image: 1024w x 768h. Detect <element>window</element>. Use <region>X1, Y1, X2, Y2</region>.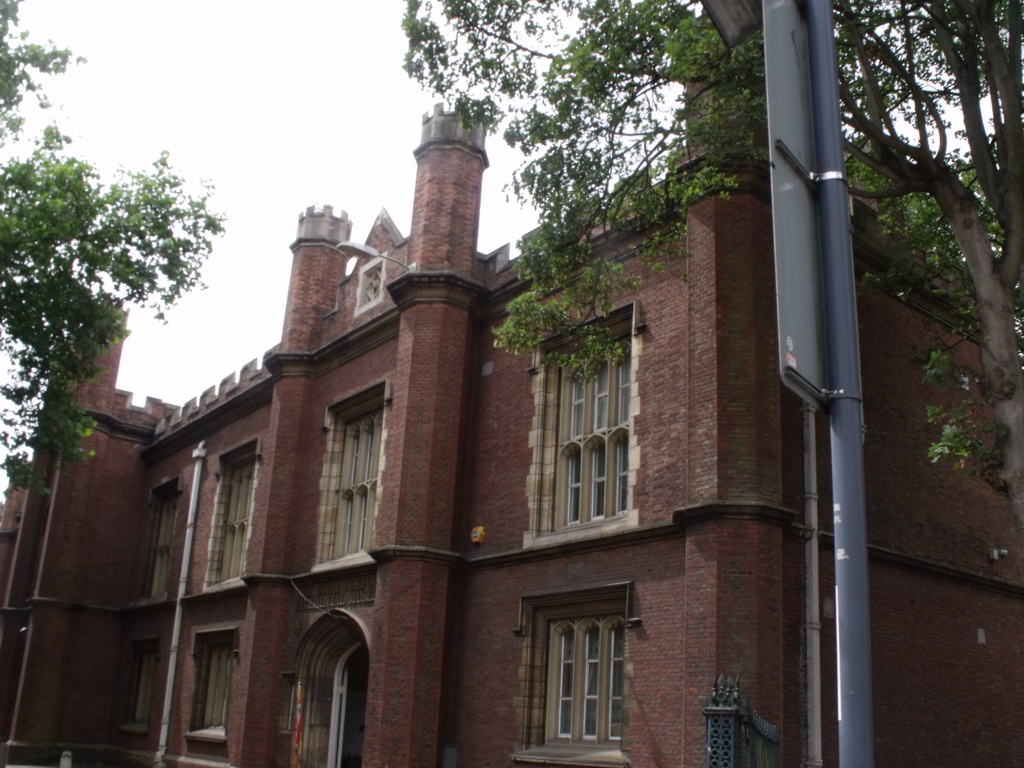
<region>522, 299, 641, 553</region>.
